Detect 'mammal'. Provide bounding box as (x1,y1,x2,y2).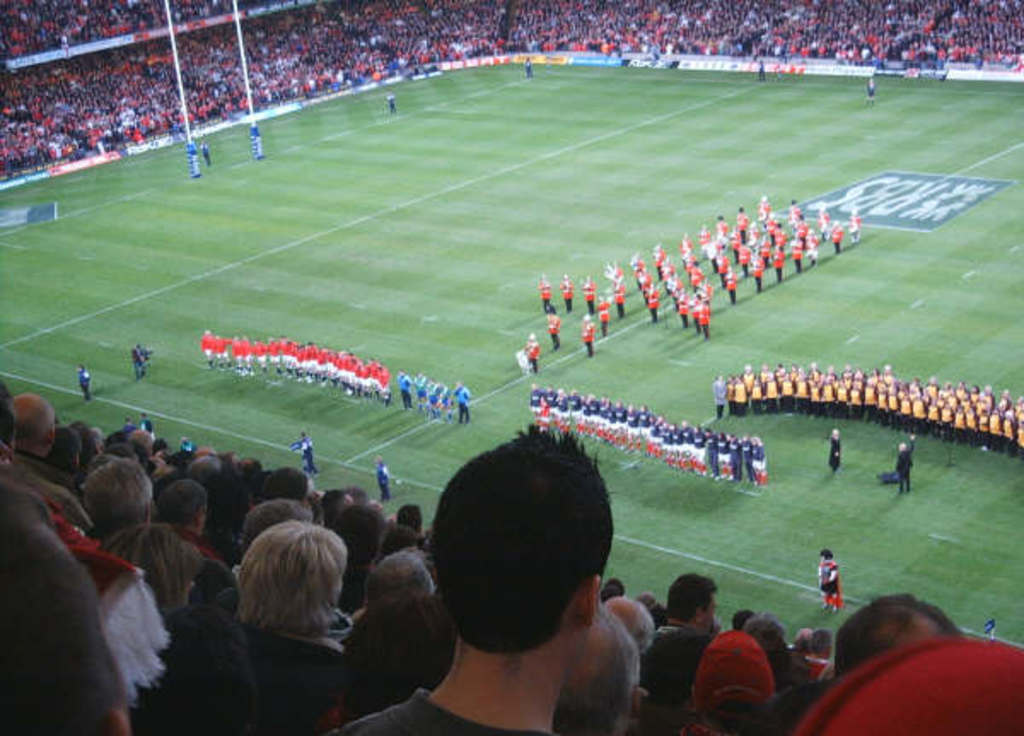
(521,338,534,371).
